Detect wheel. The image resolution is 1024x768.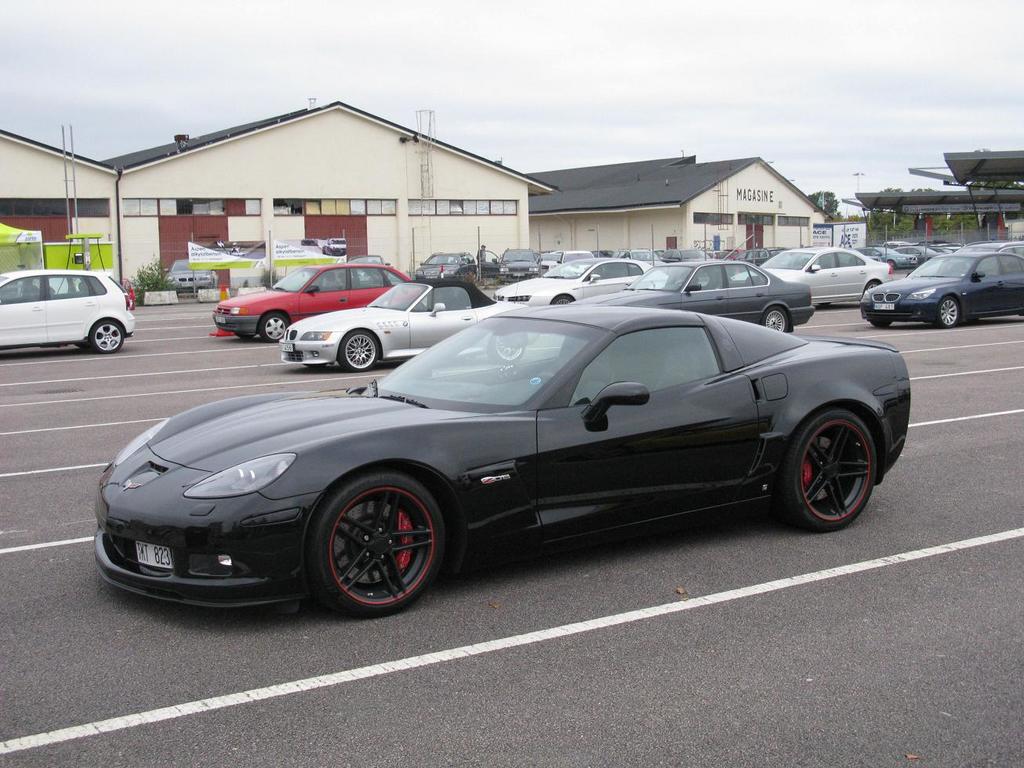
x1=338, y1=330, x2=378, y2=371.
